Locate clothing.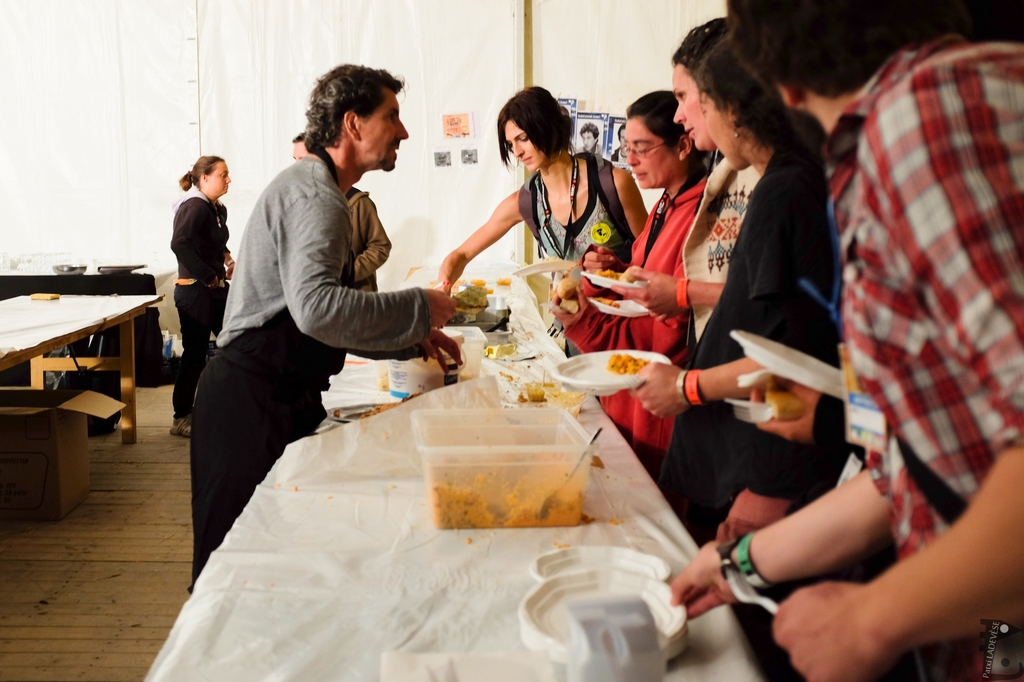
Bounding box: crop(336, 182, 394, 296).
